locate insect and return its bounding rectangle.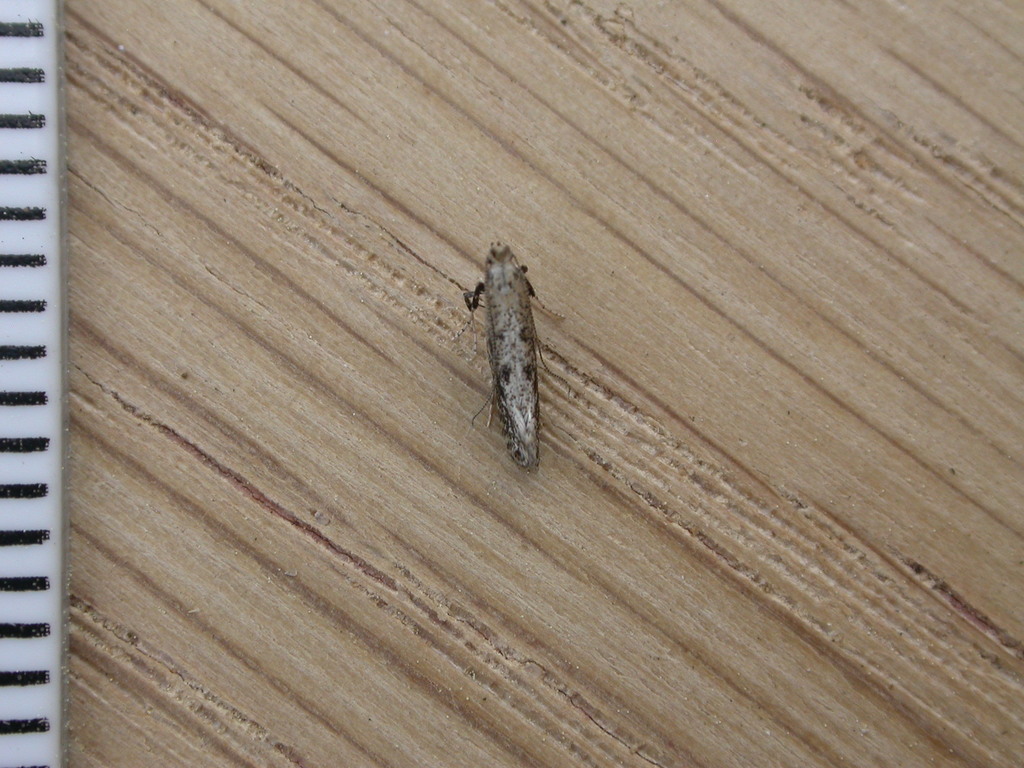
l=461, t=241, r=573, b=479.
